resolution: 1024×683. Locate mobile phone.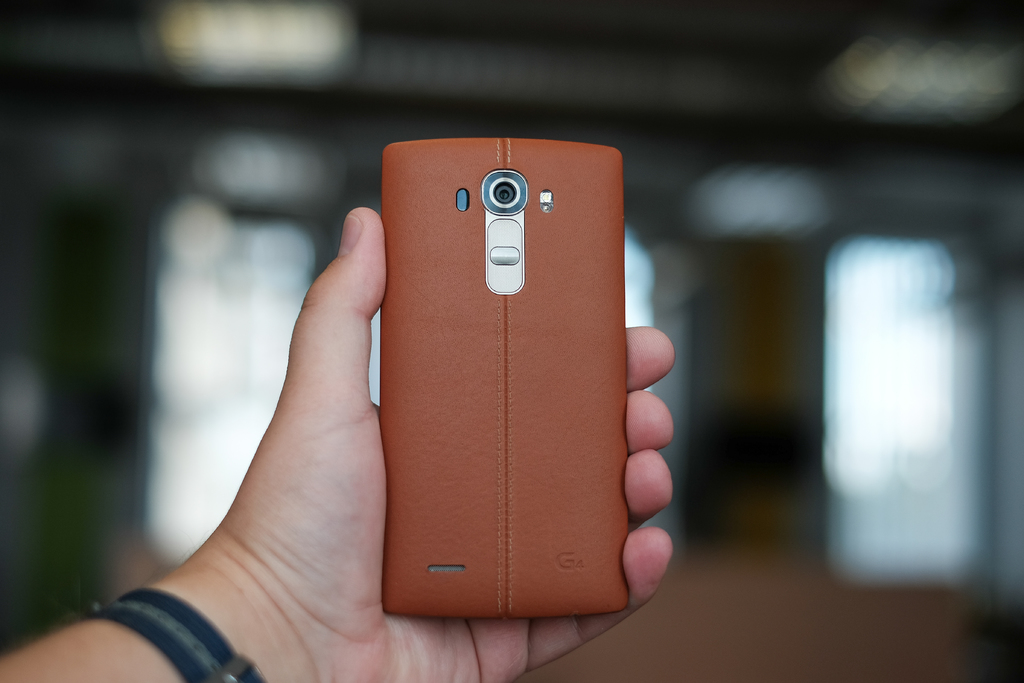
364/126/662/634.
